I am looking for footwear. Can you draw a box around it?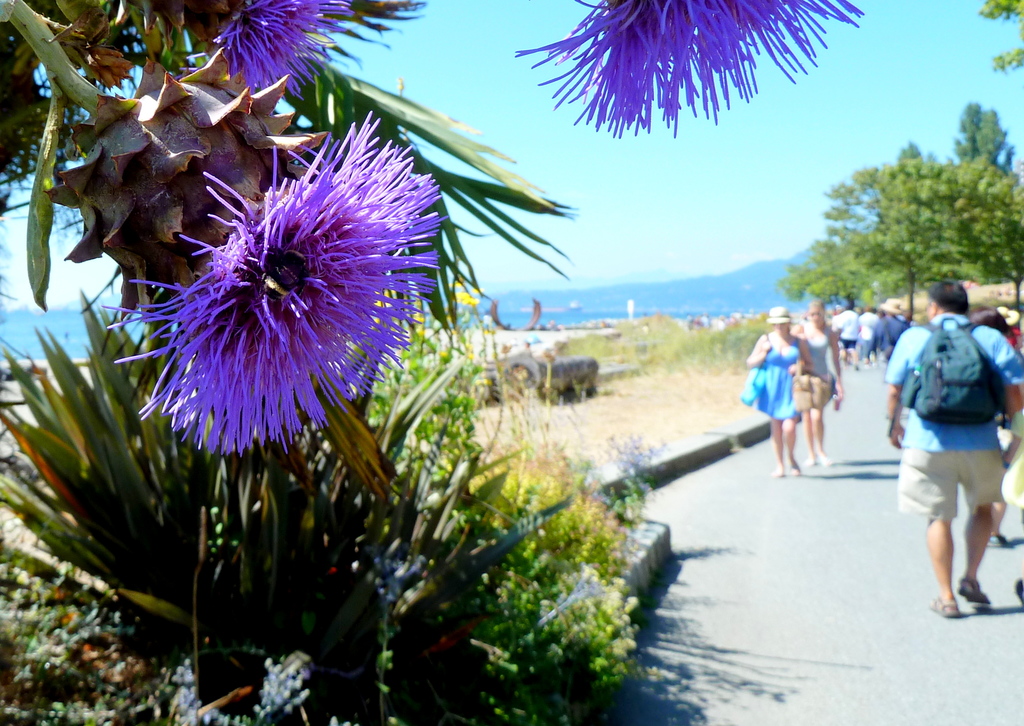
Sure, the bounding box is (803, 456, 815, 466).
